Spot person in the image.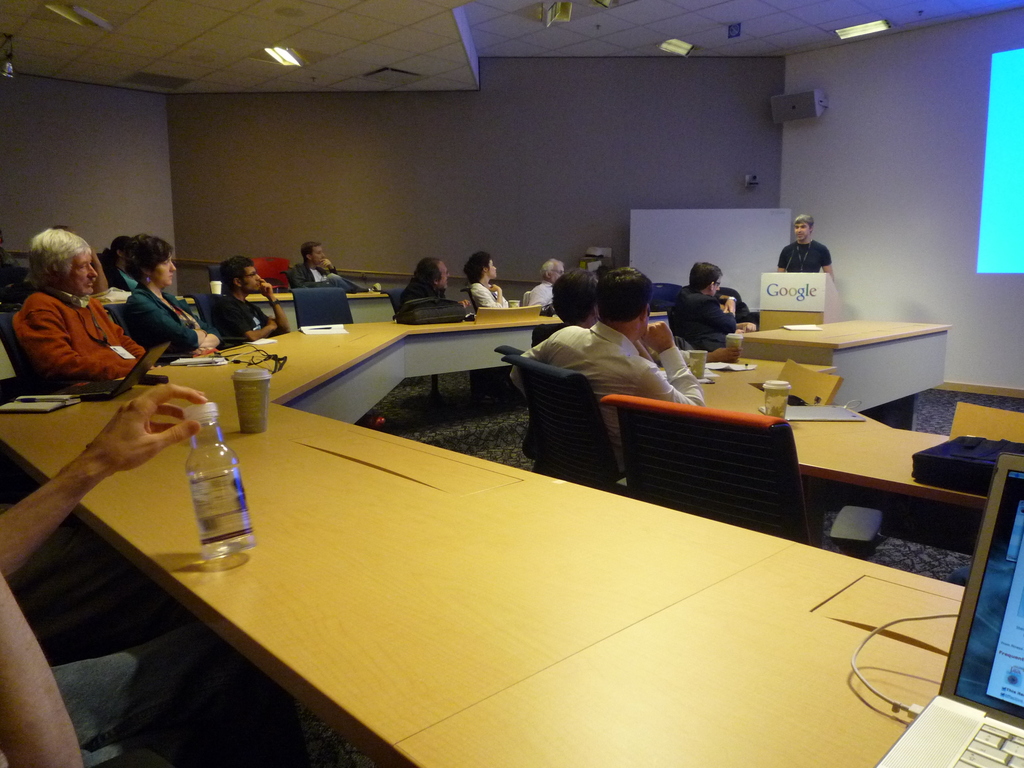
person found at {"left": 285, "top": 240, "right": 365, "bottom": 294}.
